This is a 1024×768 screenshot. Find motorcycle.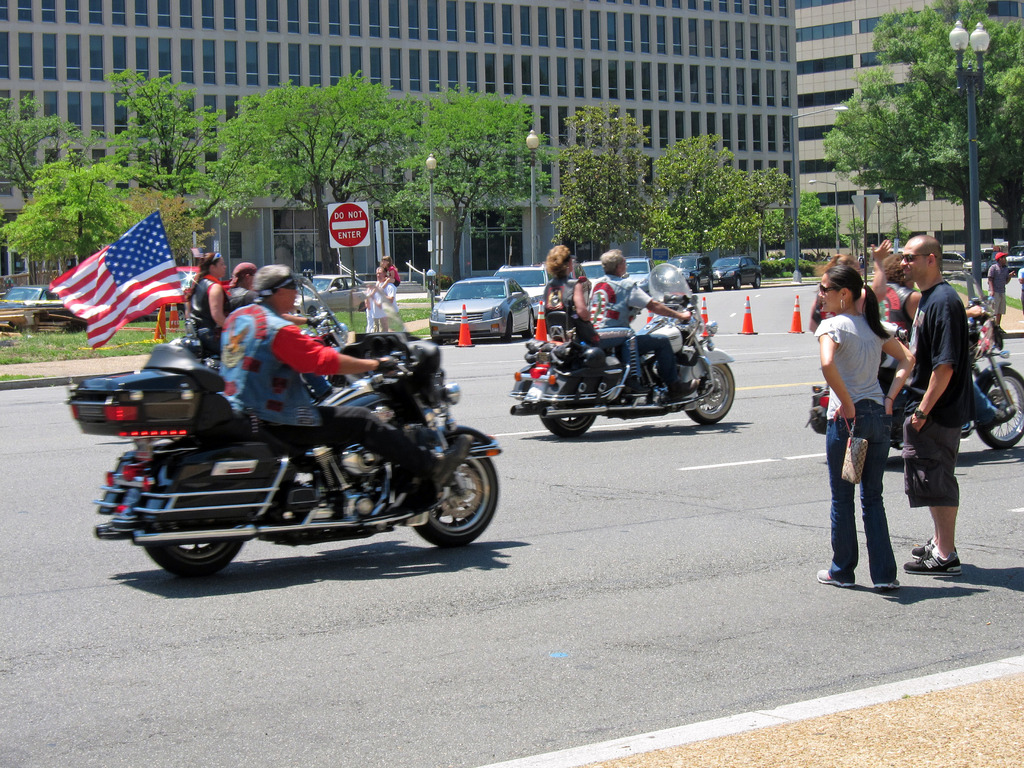
Bounding box: (806, 250, 1023, 447).
